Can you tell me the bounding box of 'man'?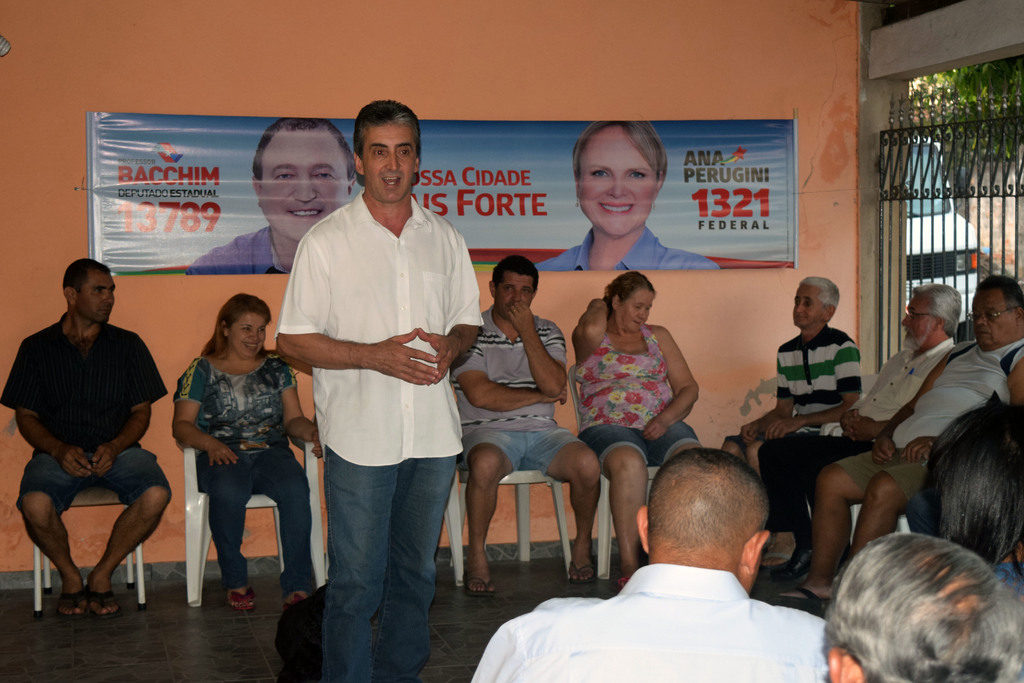
(182,117,358,273).
